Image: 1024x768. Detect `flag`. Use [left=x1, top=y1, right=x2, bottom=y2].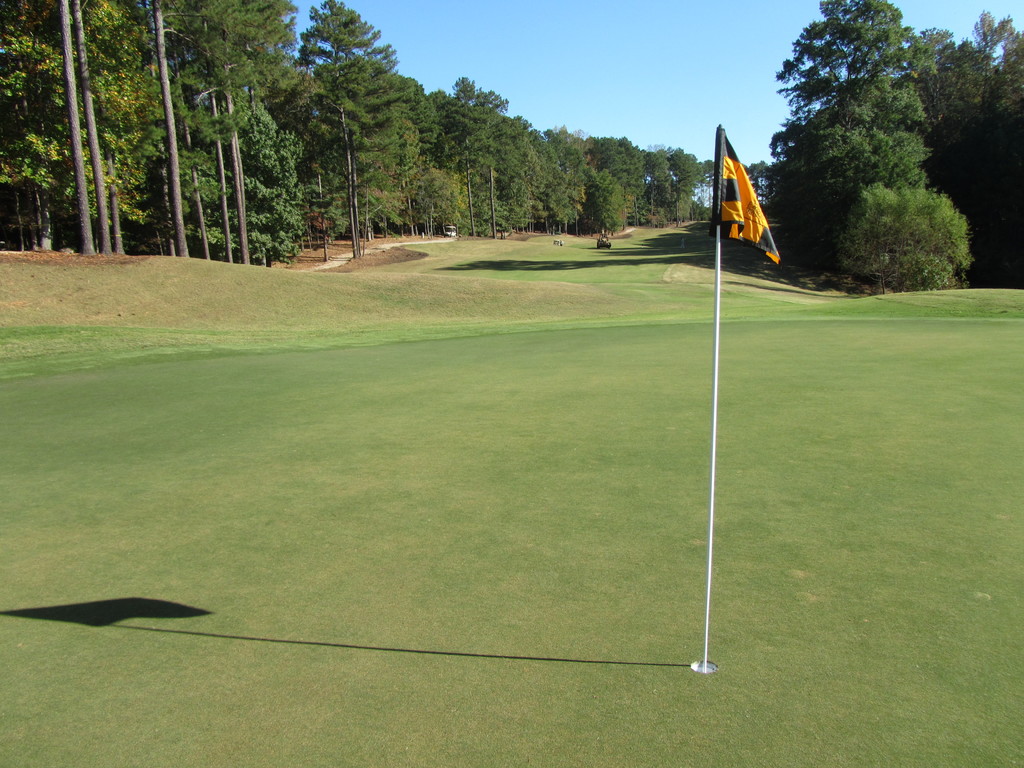
[left=707, top=122, right=779, bottom=269].
